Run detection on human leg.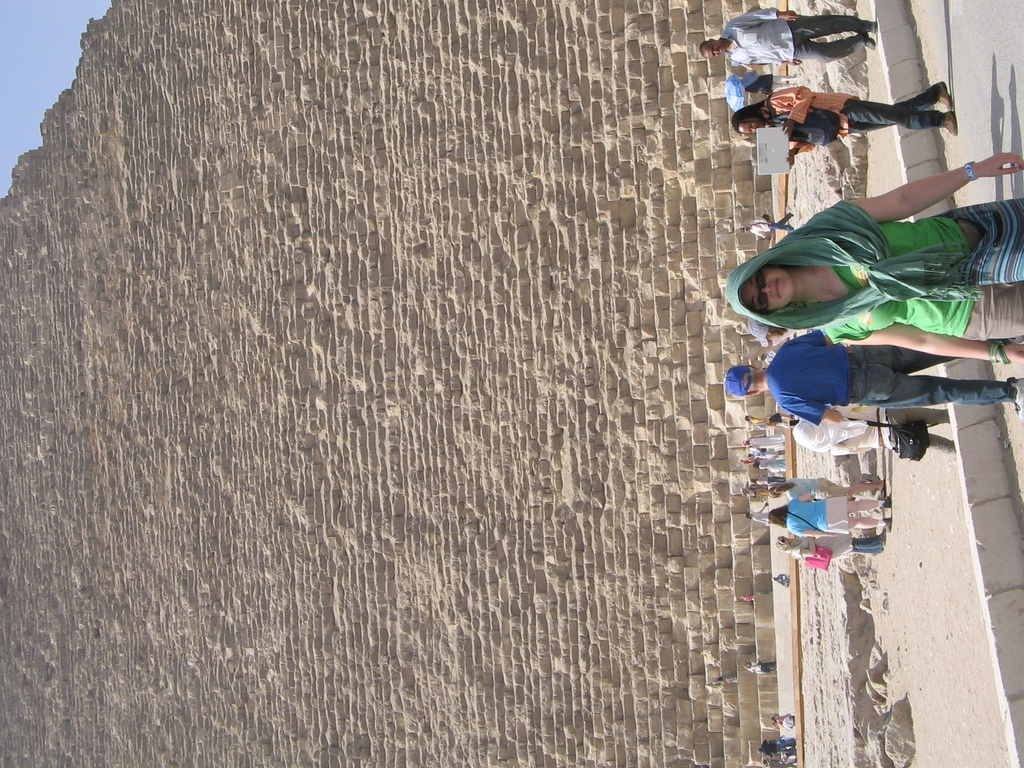
Result: rect(831, 486, 887, 504).
